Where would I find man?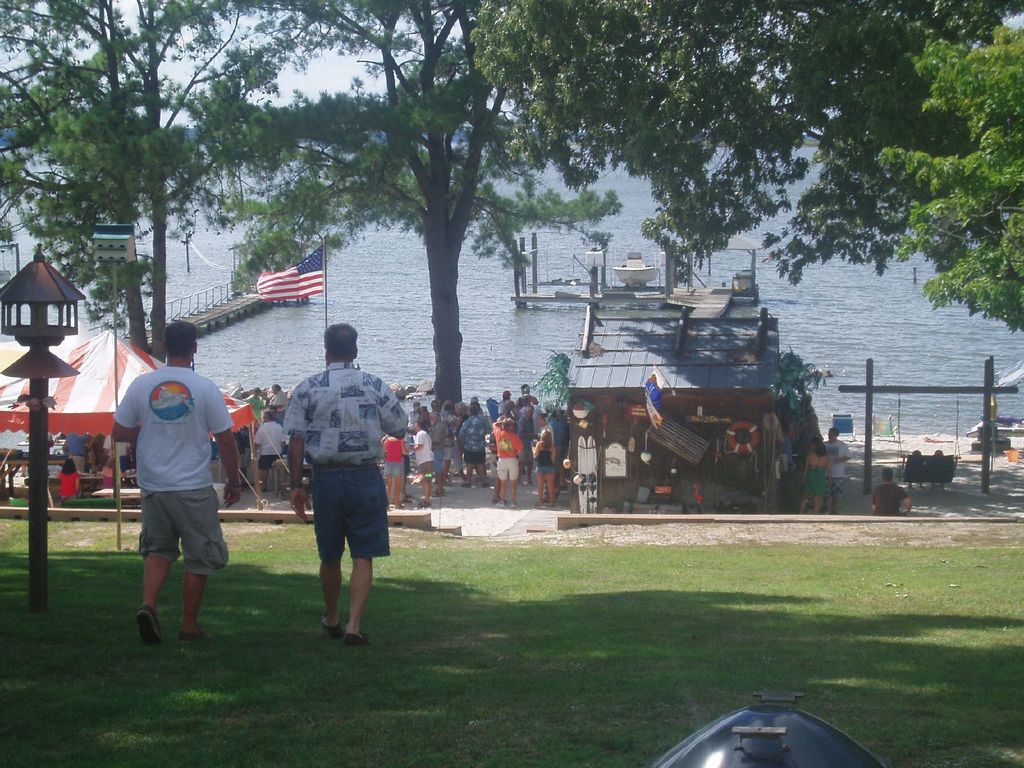
At 251:408:285:486.
